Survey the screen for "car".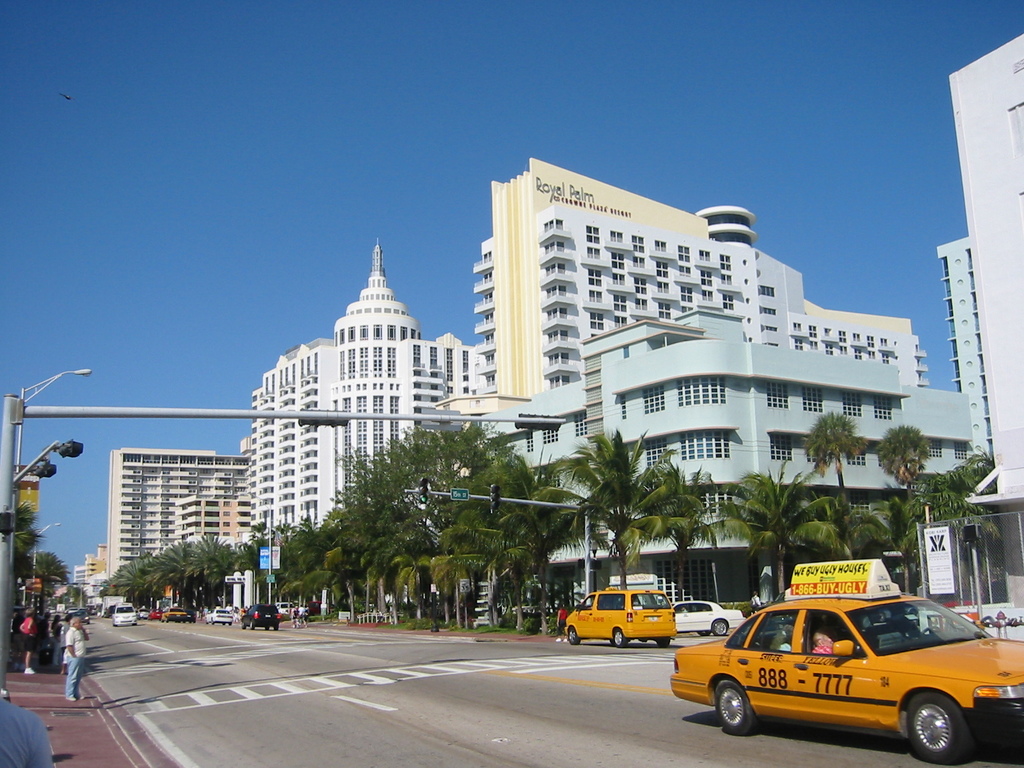
Survey found: Rect(110, 604, 138, 627).
